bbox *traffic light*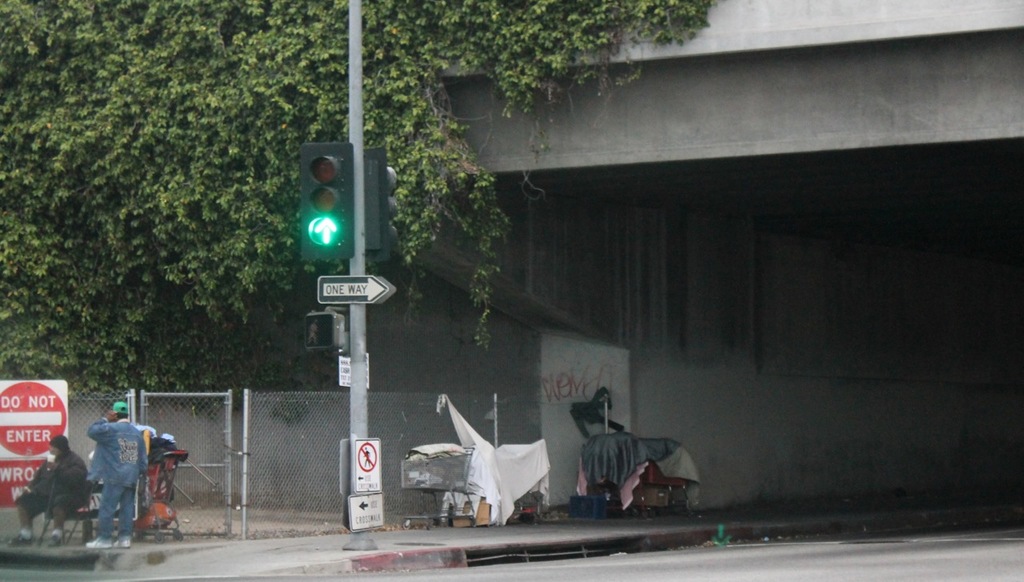
Rect(304, 313, 342, 348)
